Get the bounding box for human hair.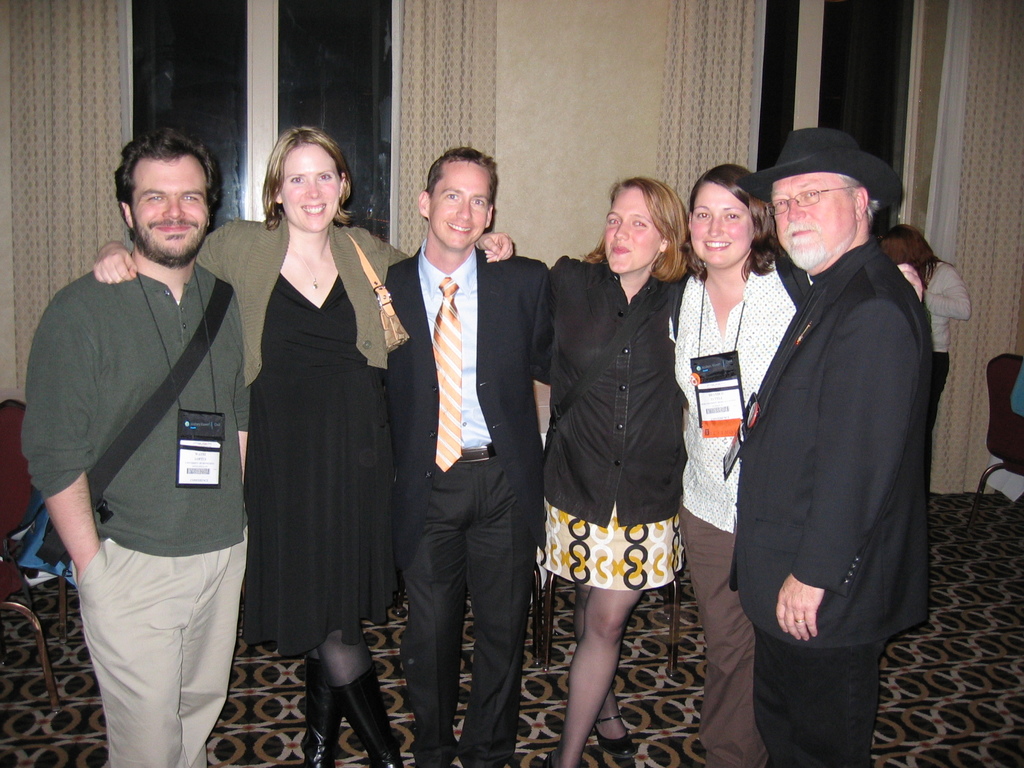
<region>685, 162, 785, 278</region>.
